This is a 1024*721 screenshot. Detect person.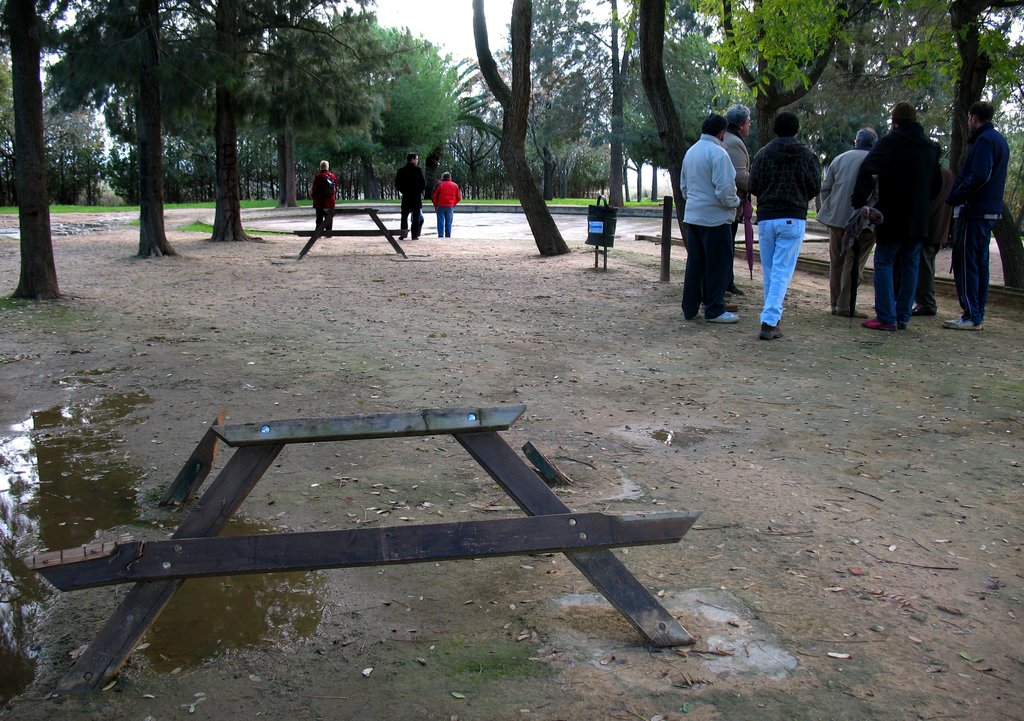
pyautogui.locateOnScreen(312, 156, 336, 237).
